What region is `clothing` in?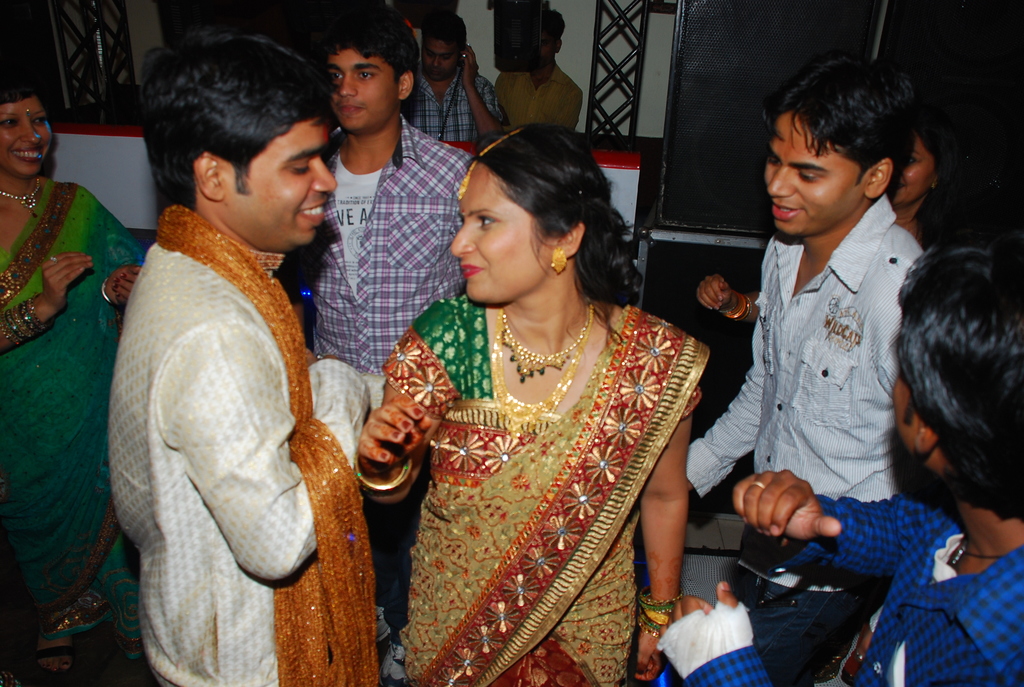
detection(490, 69, 584, 128).
